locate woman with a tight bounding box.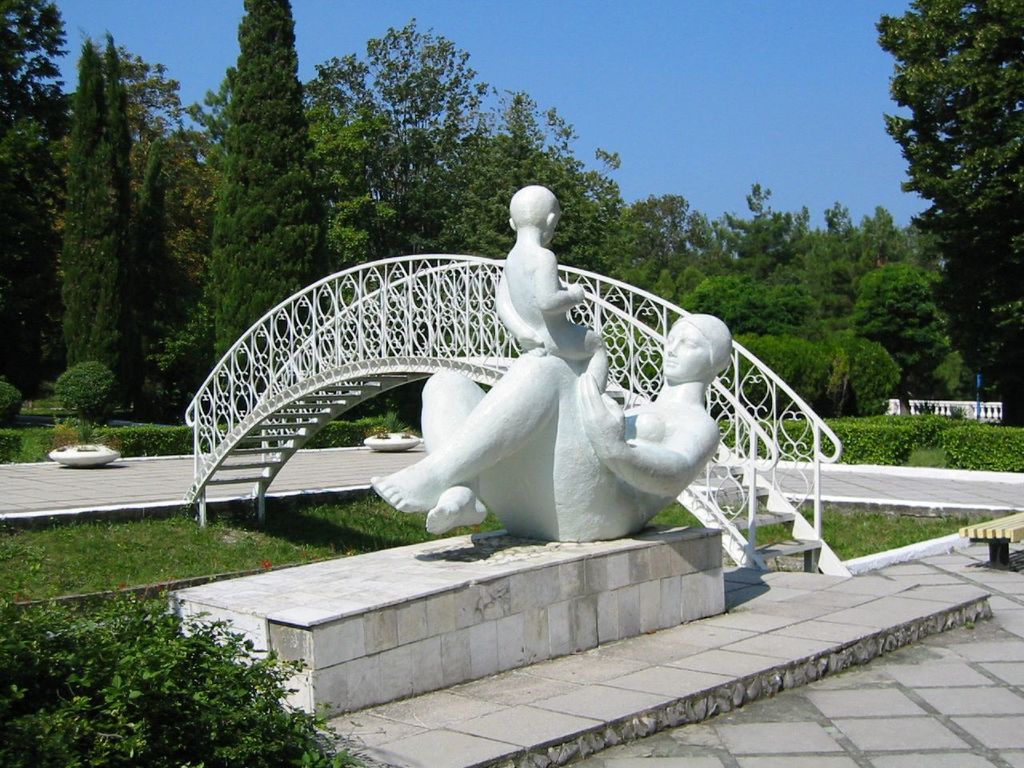
(369, 314, 733, 543).
